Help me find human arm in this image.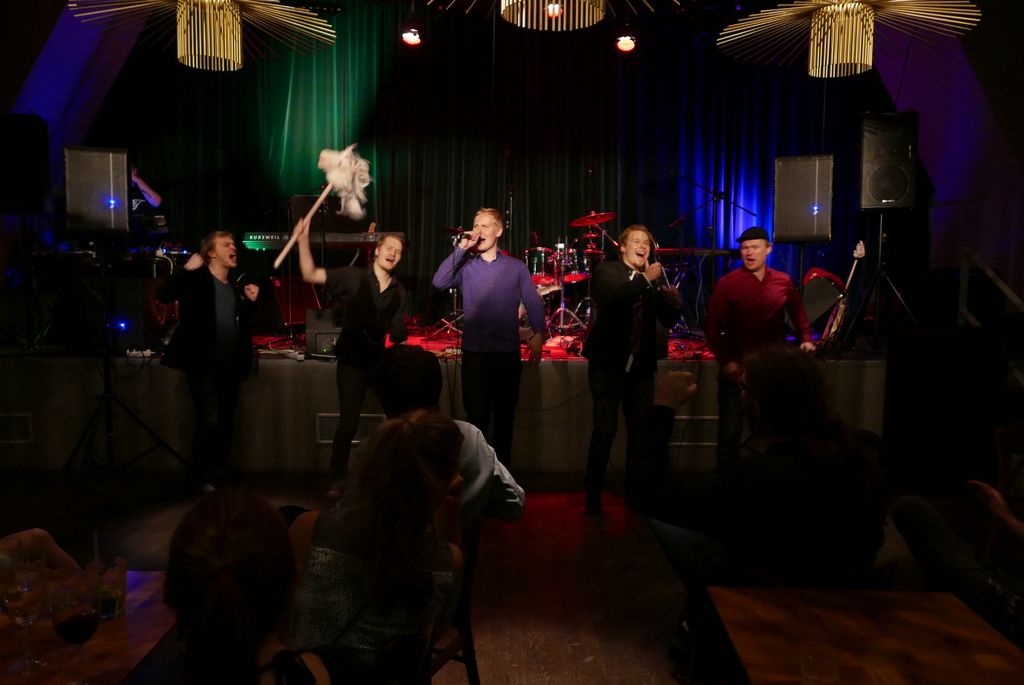
Found it: crop(344, 461, 371, 510).
